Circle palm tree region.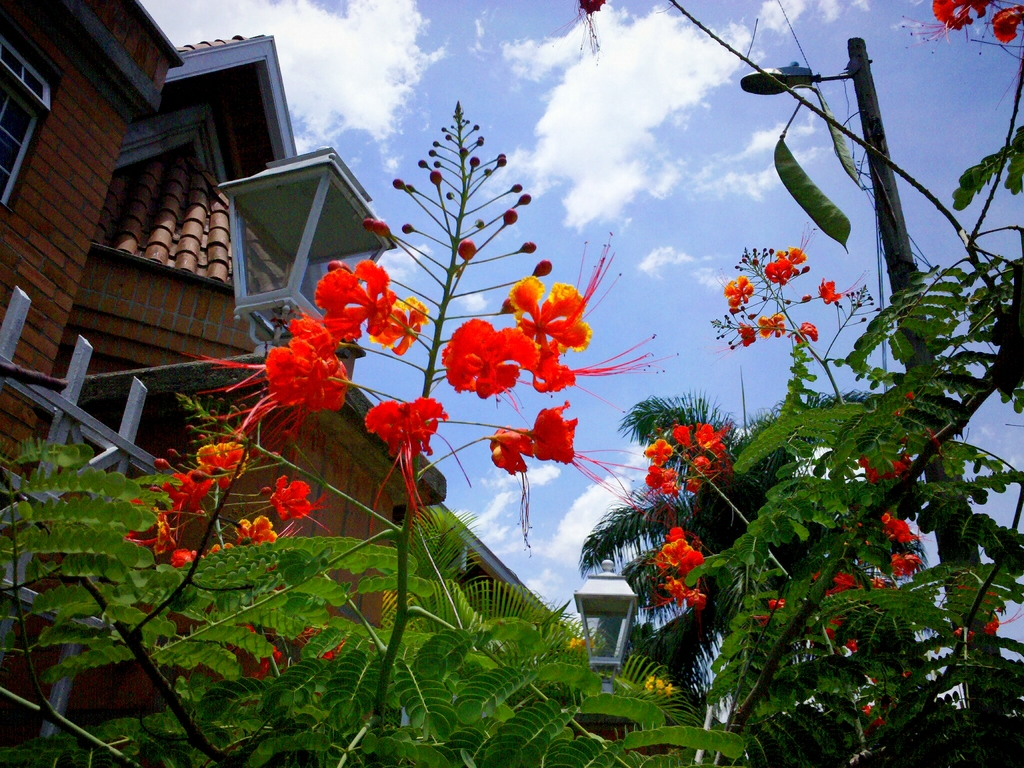
Region: 511/617/647/740.
